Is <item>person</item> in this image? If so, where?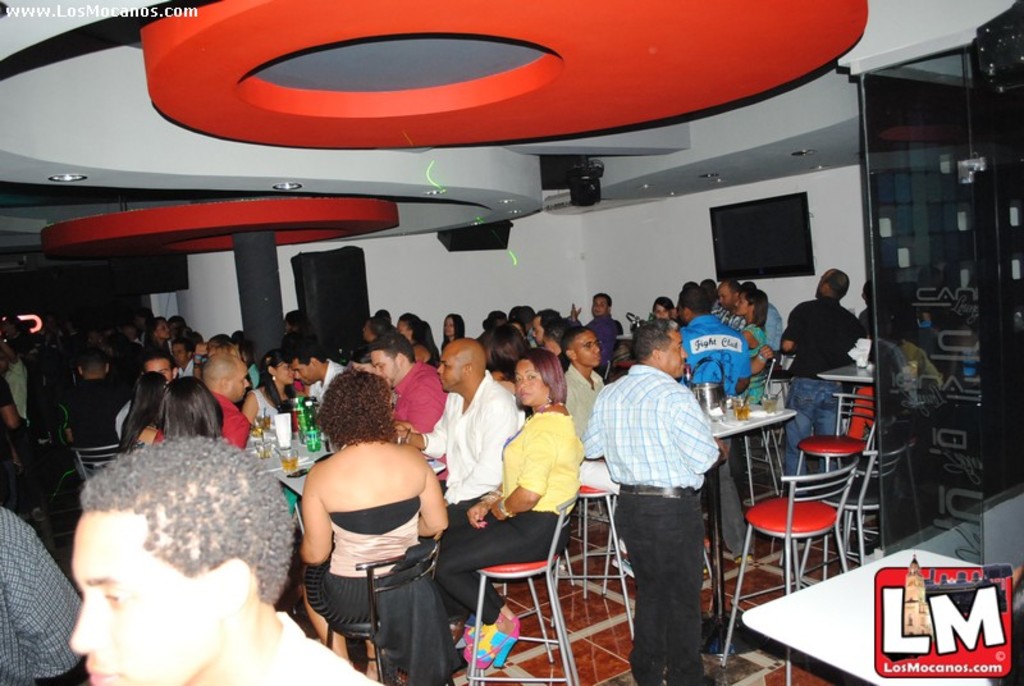
Yes, at l=673, t=279, r=750, b=395.
